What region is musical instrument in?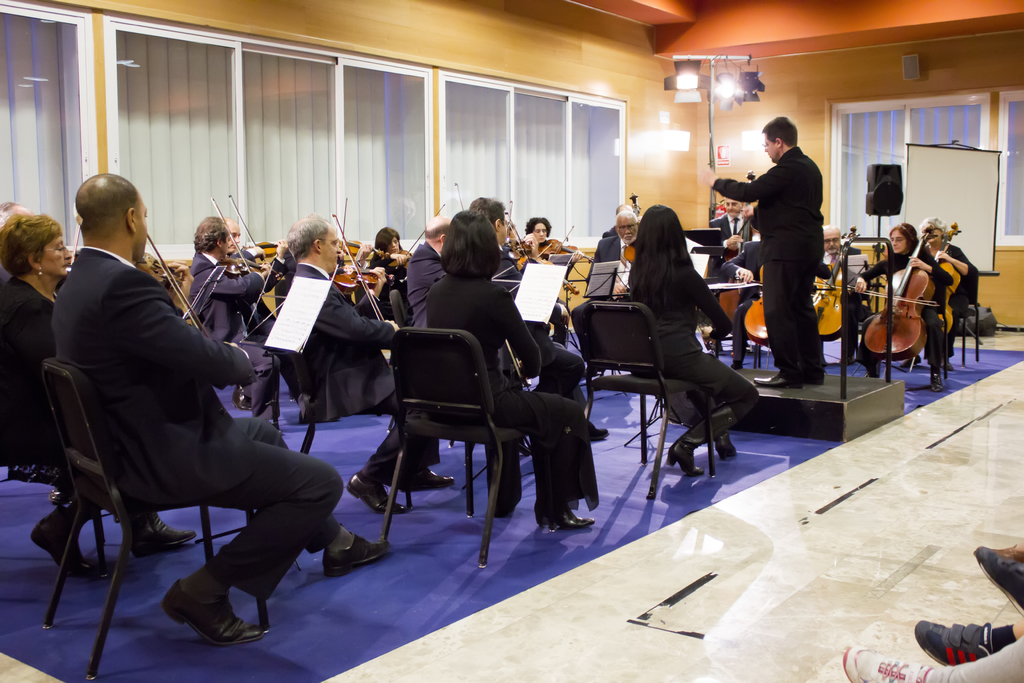
(x1=215, y1=202, x2=275, y2=302).
